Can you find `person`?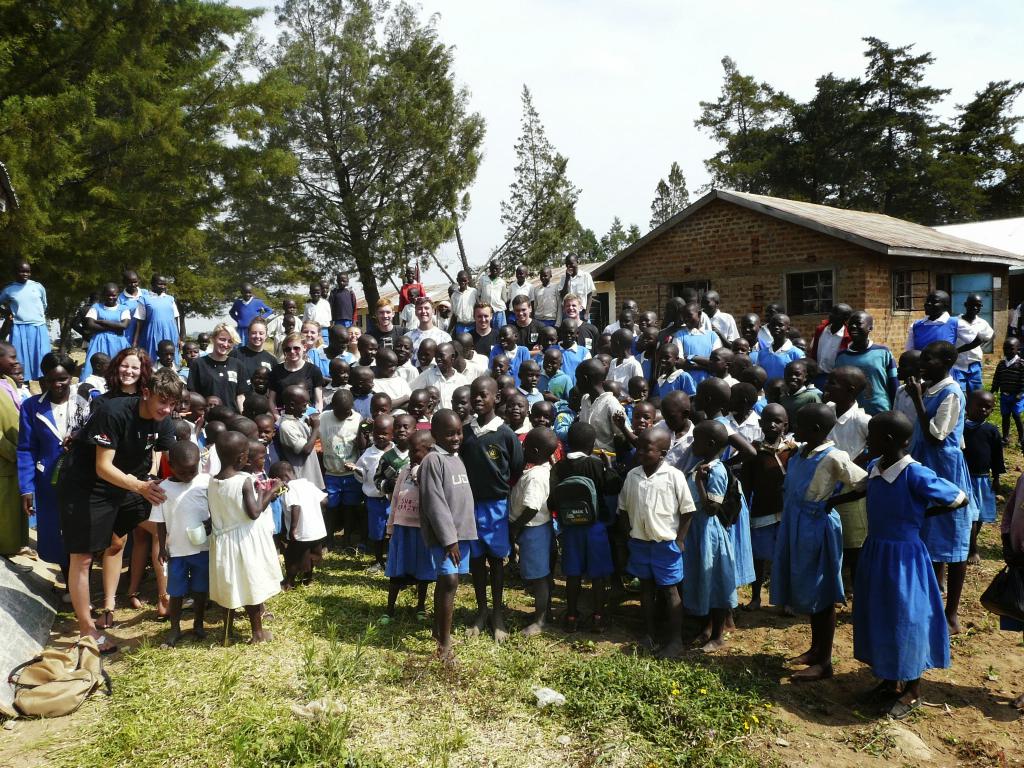
Yes, bounding box: 518/361/547/423.
